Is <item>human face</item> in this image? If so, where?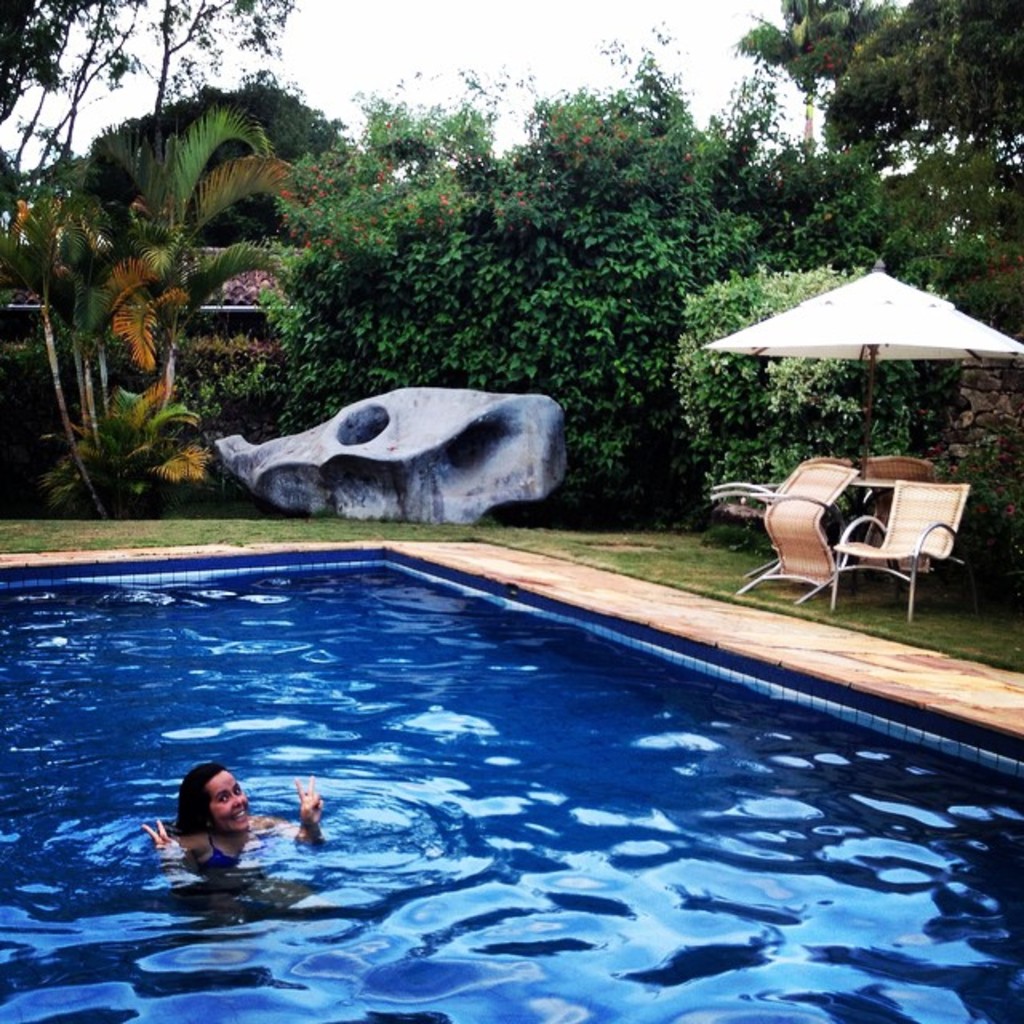
Yes, at bbox=[211, 773, 248, 834].
